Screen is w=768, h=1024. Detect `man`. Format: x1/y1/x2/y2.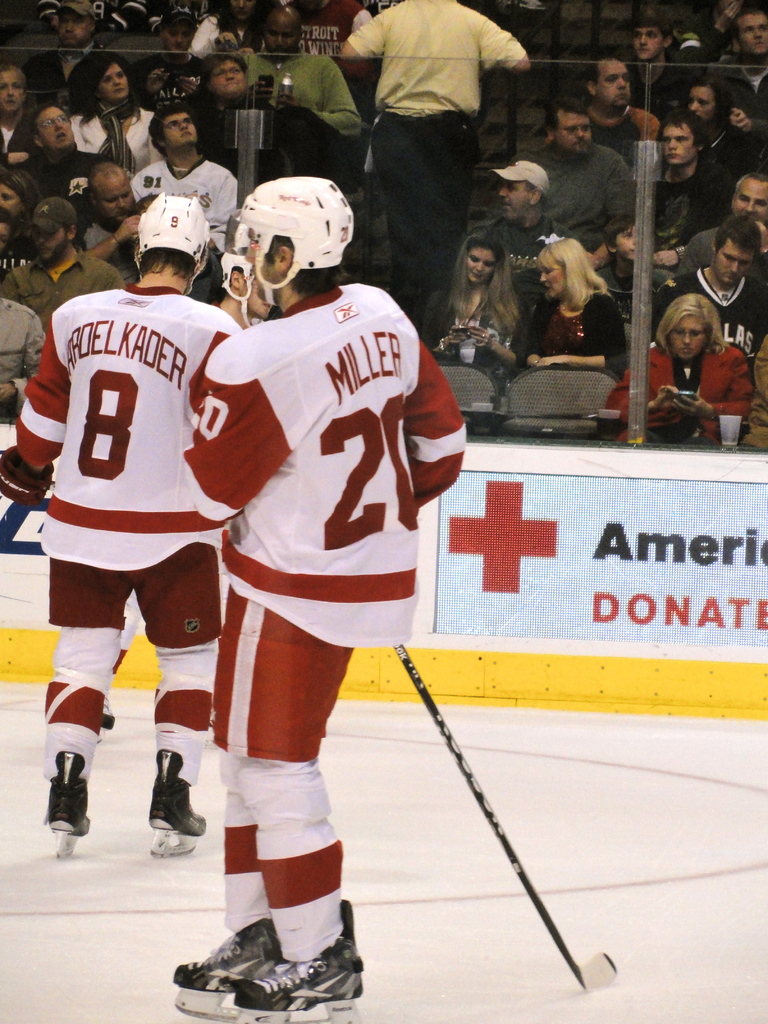
667/171/767/297.
